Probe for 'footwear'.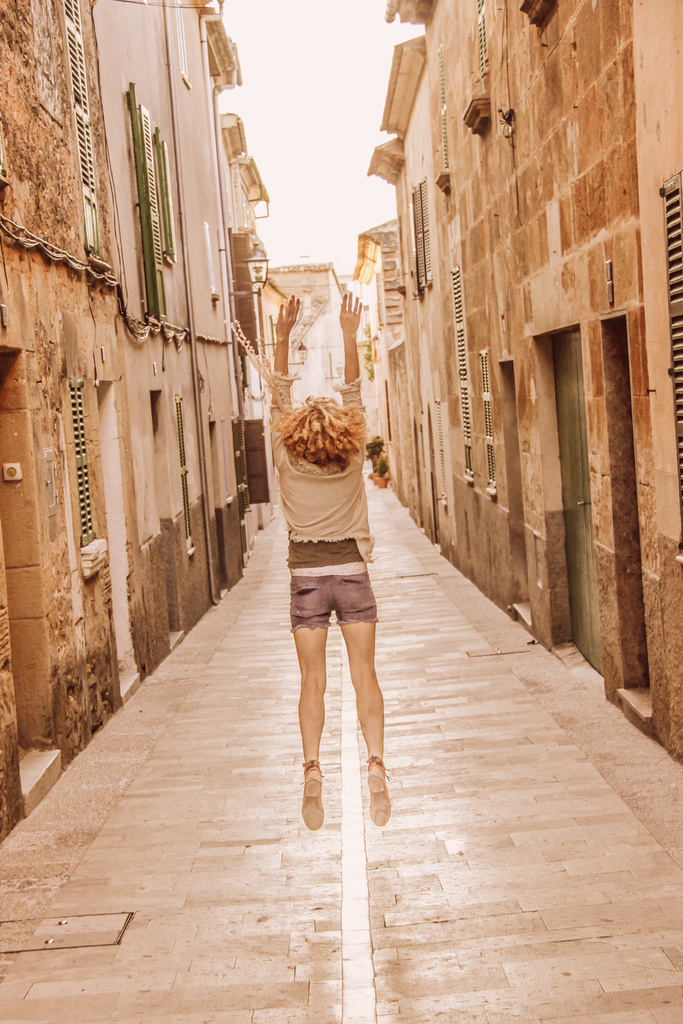
Probe result: region(300, 759, 322, 831).
